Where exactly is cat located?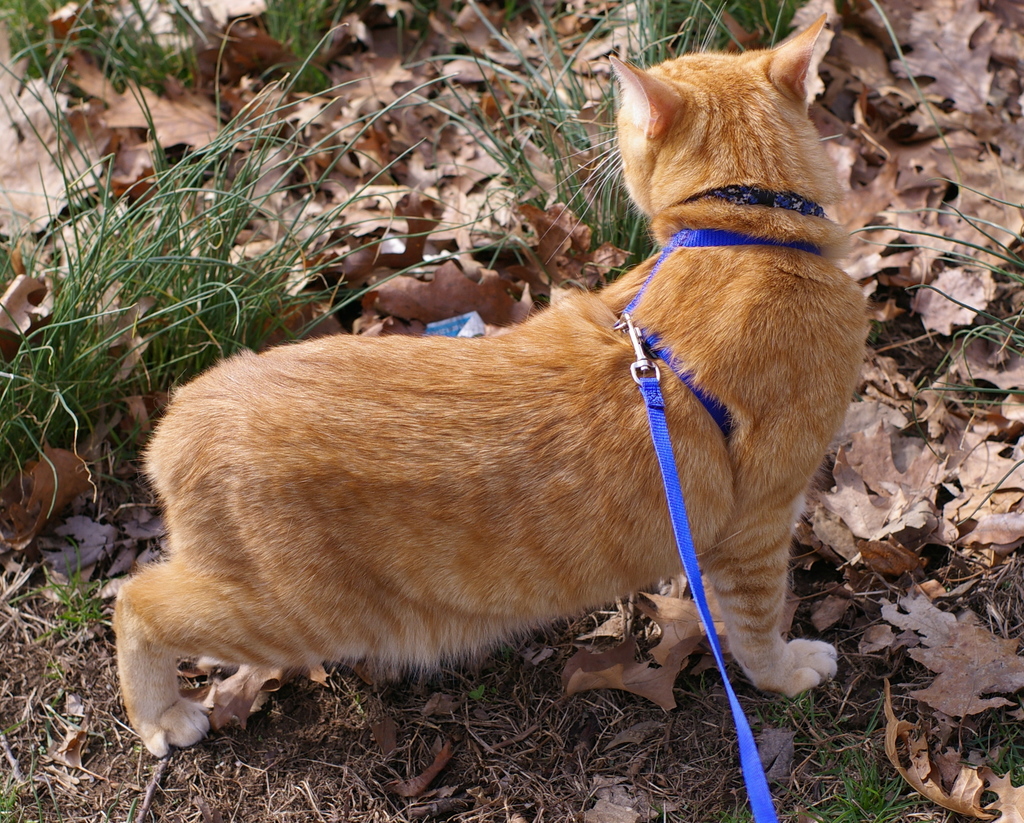
Its bounding box is 106, 13, 881, 760.
